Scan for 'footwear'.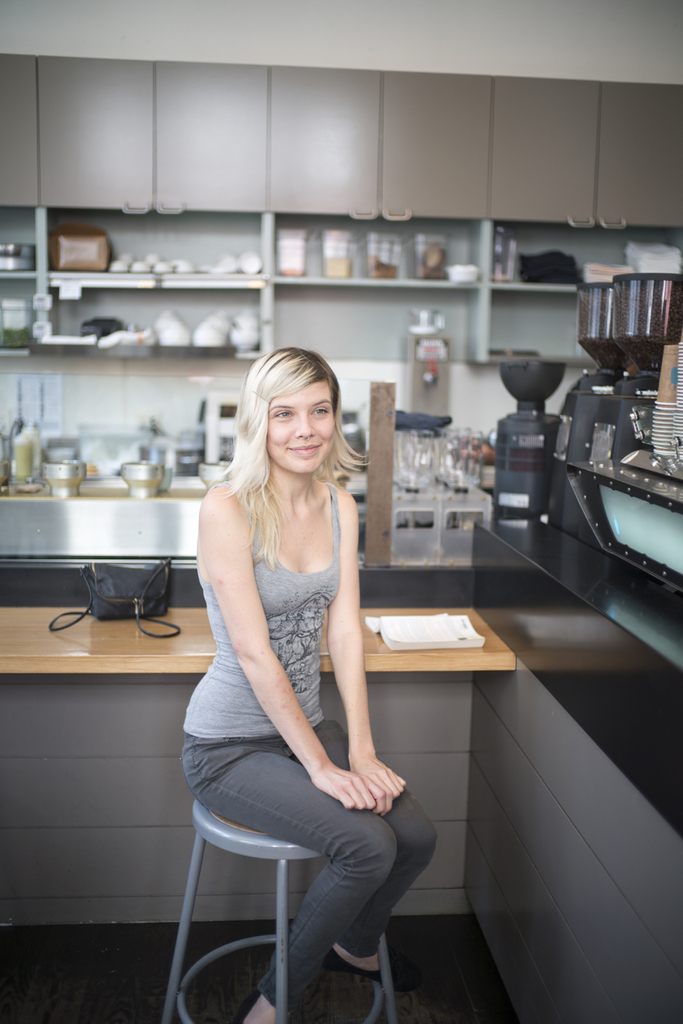
Scan result: left=325, top=943, right=425, bottom=989.
